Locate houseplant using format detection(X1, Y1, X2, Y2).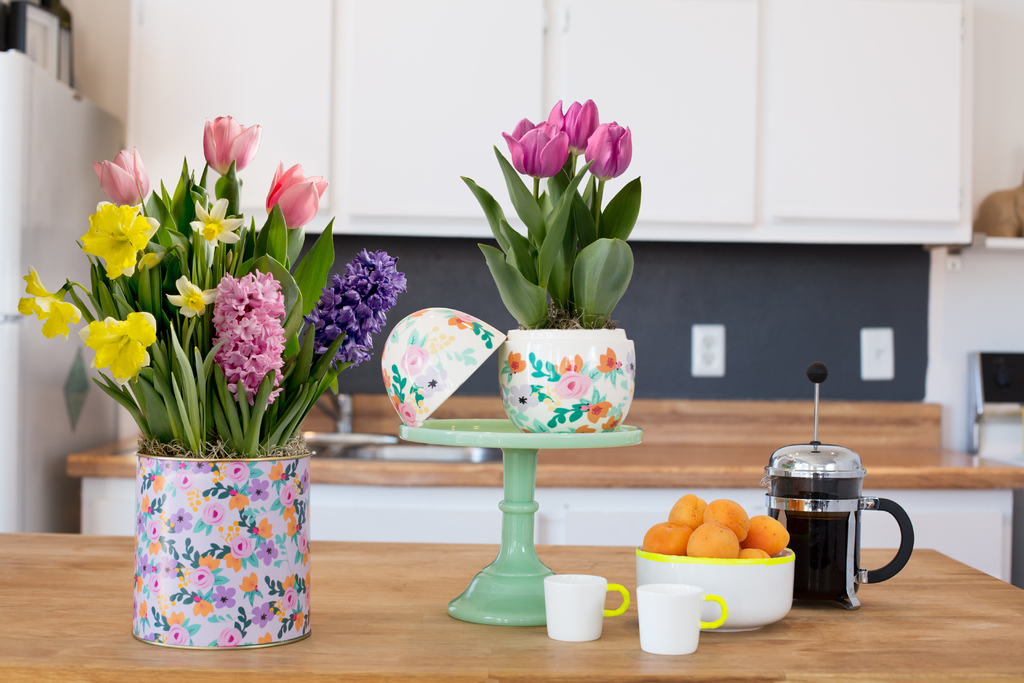
detection(454, 95, 638, 431).
